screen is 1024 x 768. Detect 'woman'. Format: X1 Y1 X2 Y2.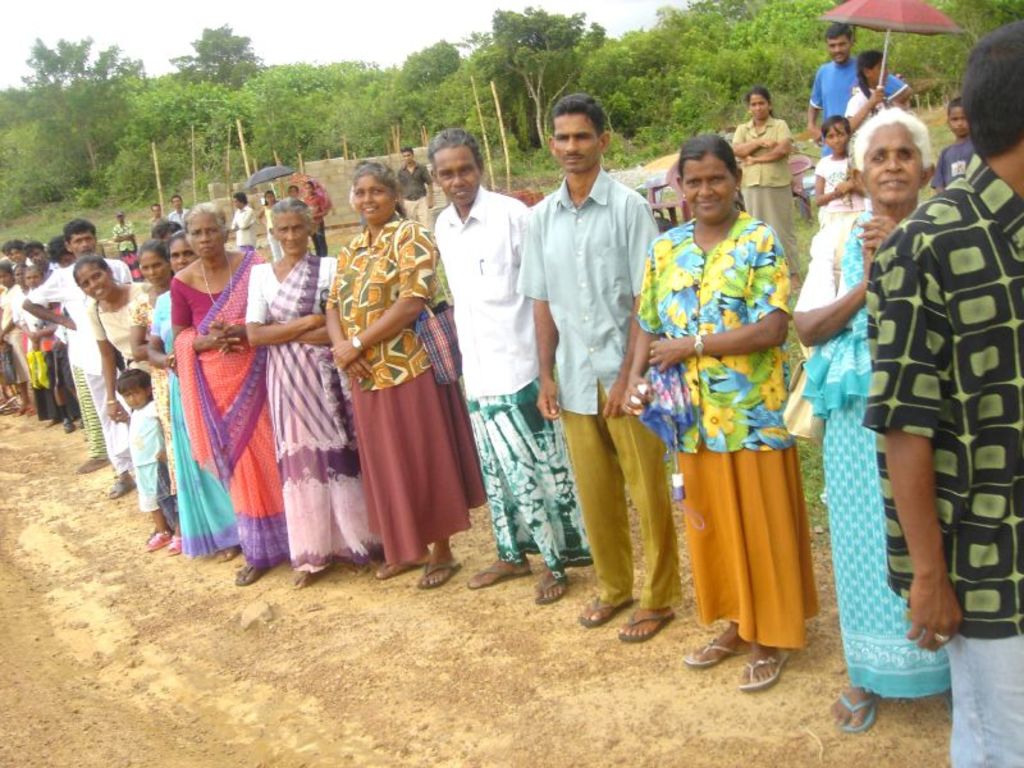
164 201 264 586.
